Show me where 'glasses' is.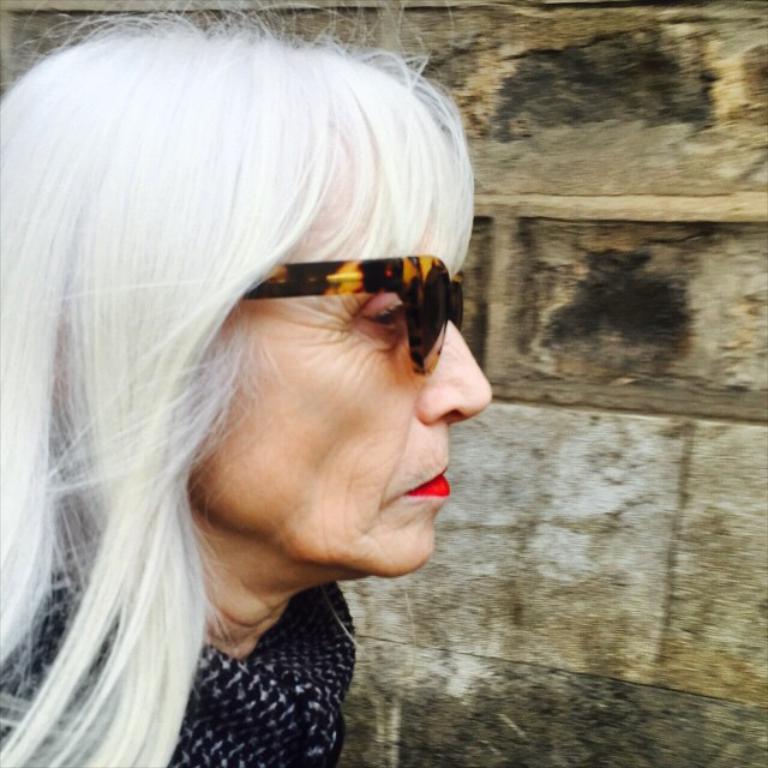
'glasses' is at <bbox>163, 246, 473, 365</bbox>.
